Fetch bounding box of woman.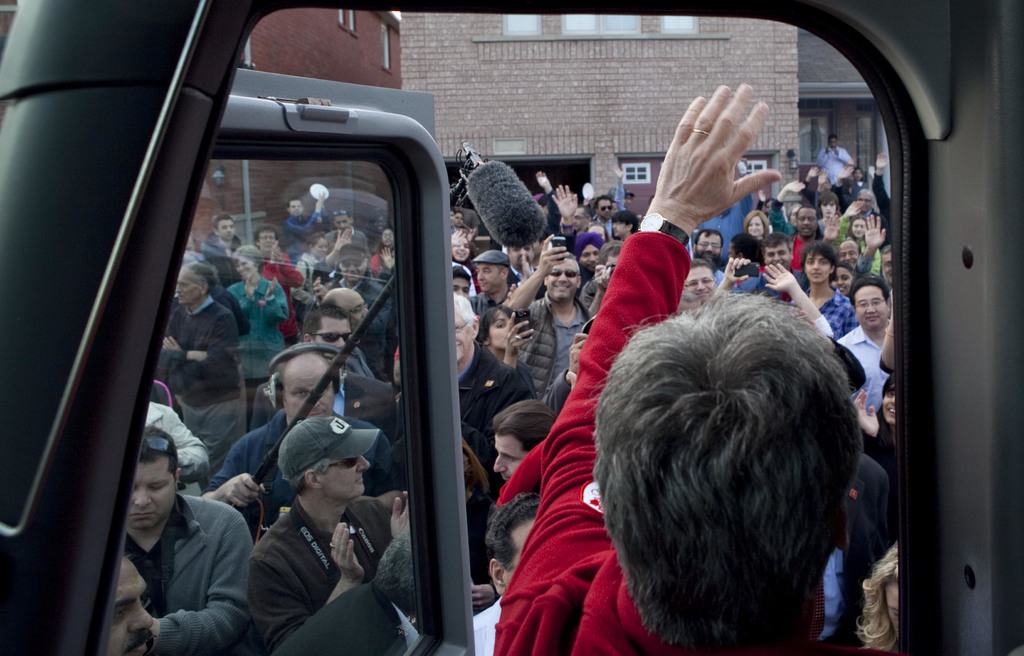
Bbox: (459,283,541,459).
